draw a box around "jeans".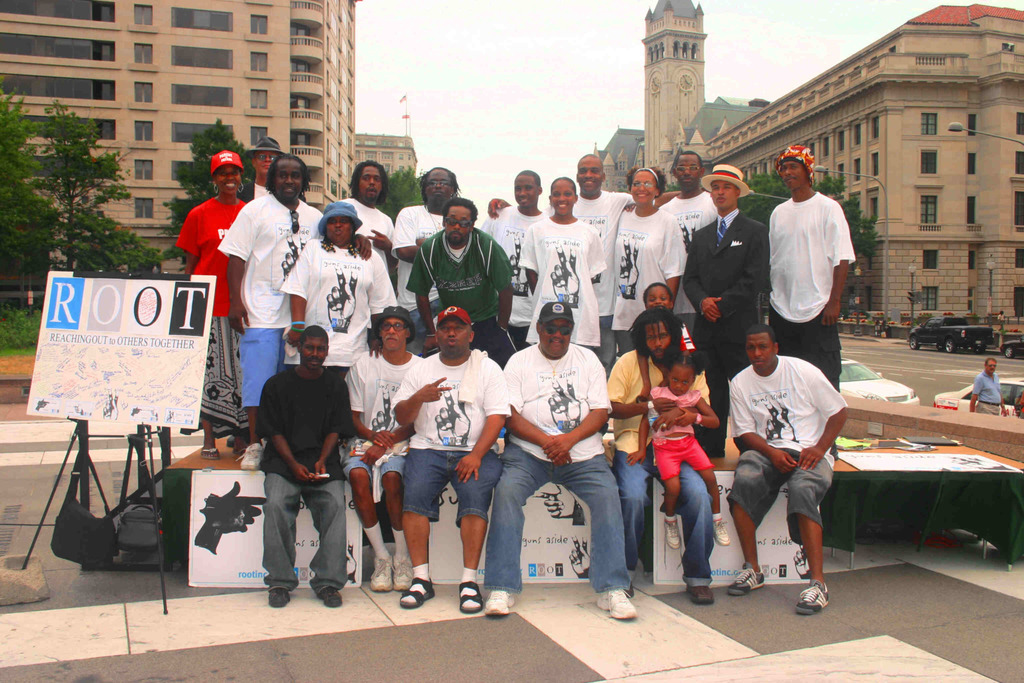
locate(596, 315, 616, 374).
